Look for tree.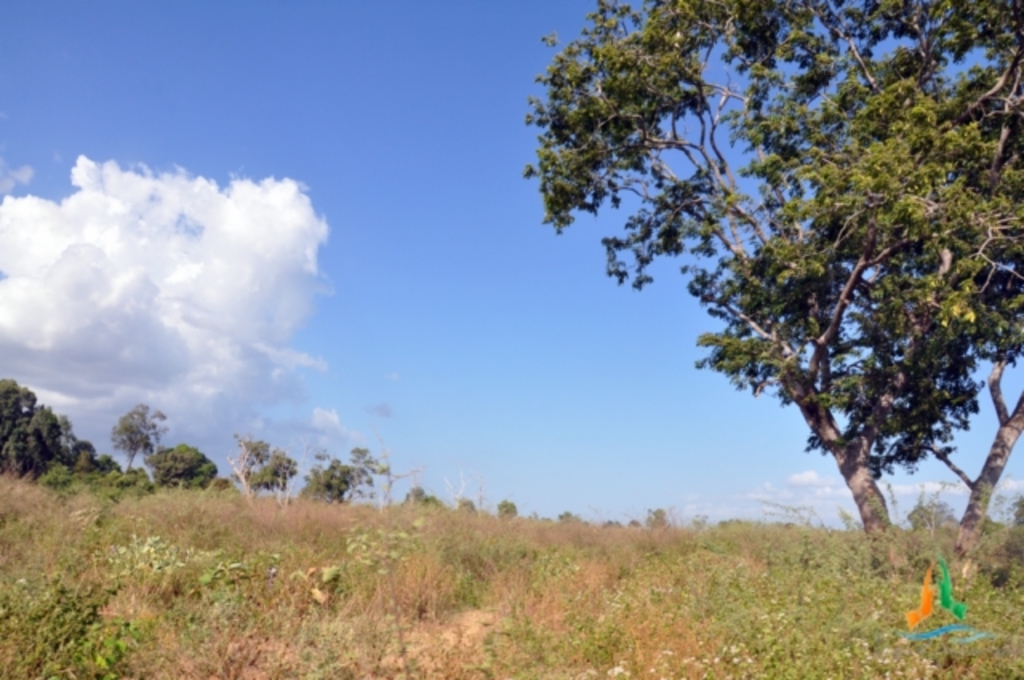
Found: <box>0,376,61,477</box>.
